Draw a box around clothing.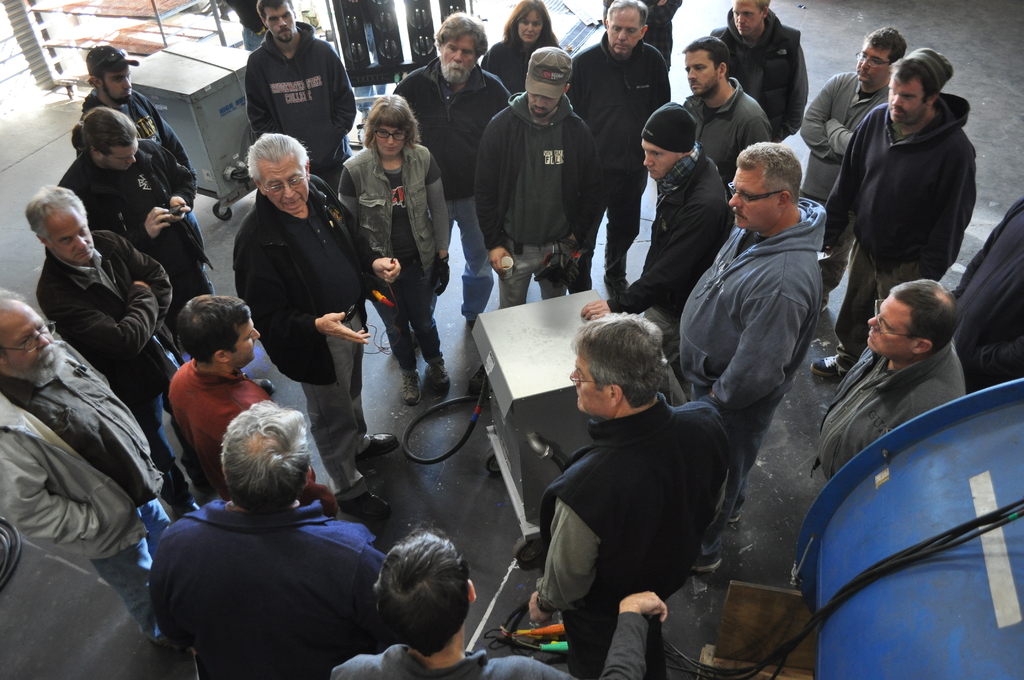
bbox(243, 22, 355, 168).
